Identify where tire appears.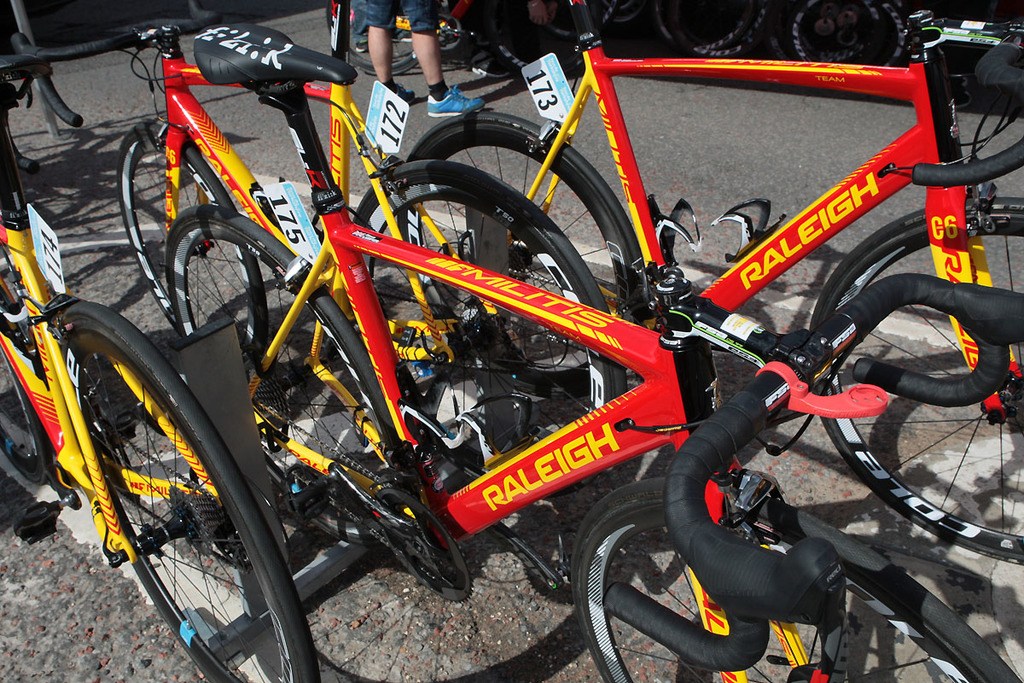
Appears at (left=51, top=306, right=323, bottom=682).
